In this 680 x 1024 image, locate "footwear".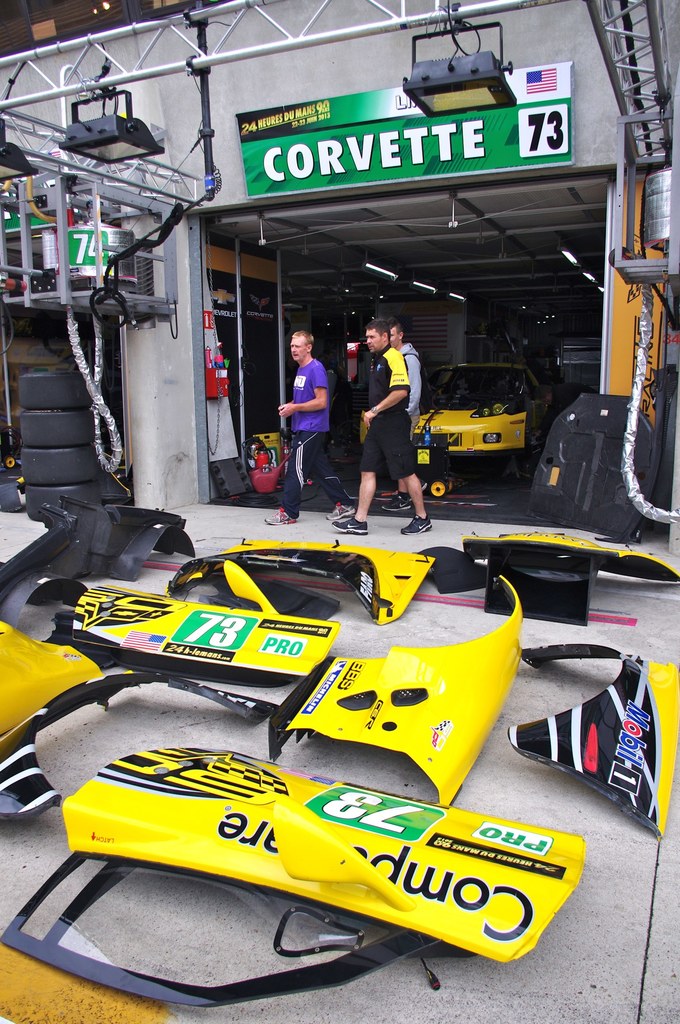
Bounding box: locate(403, 514, 436, 535).
